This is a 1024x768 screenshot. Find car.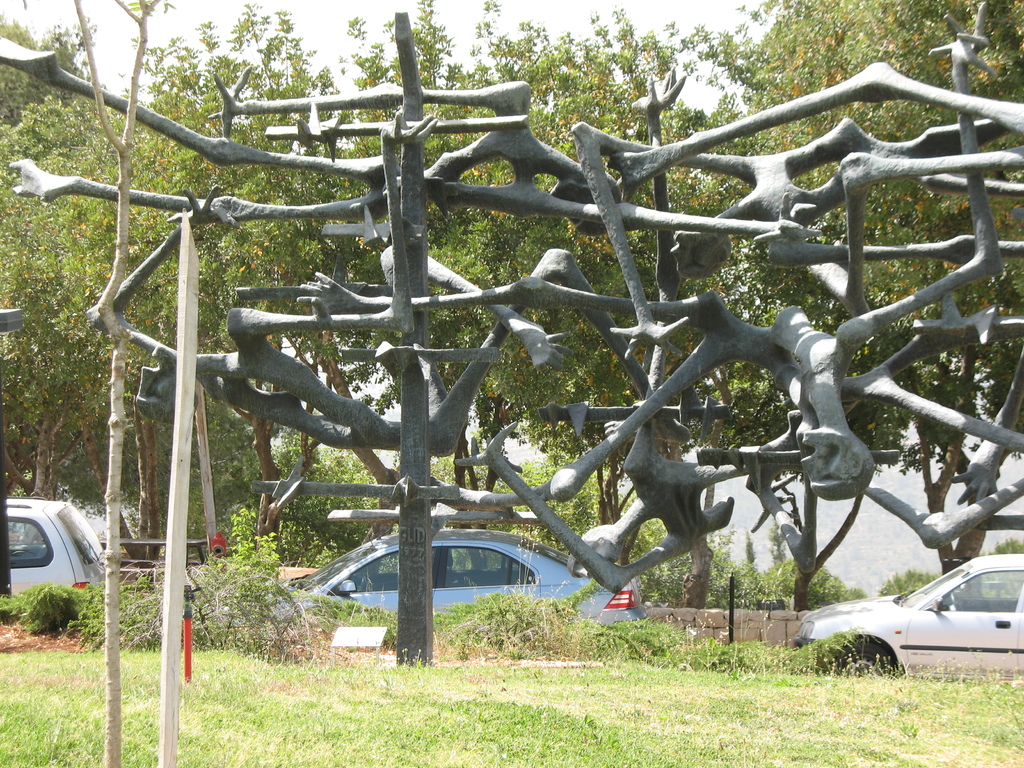
Bounding box: (221, 526, 645, 640).
